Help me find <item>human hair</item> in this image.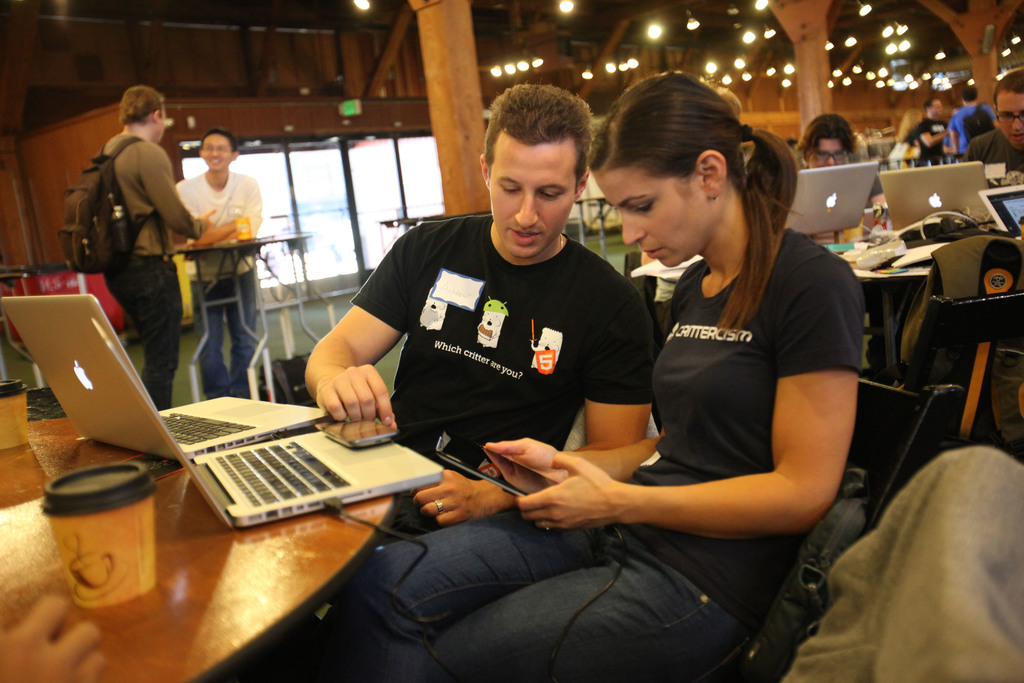
Found it: 118 84 166 128.
